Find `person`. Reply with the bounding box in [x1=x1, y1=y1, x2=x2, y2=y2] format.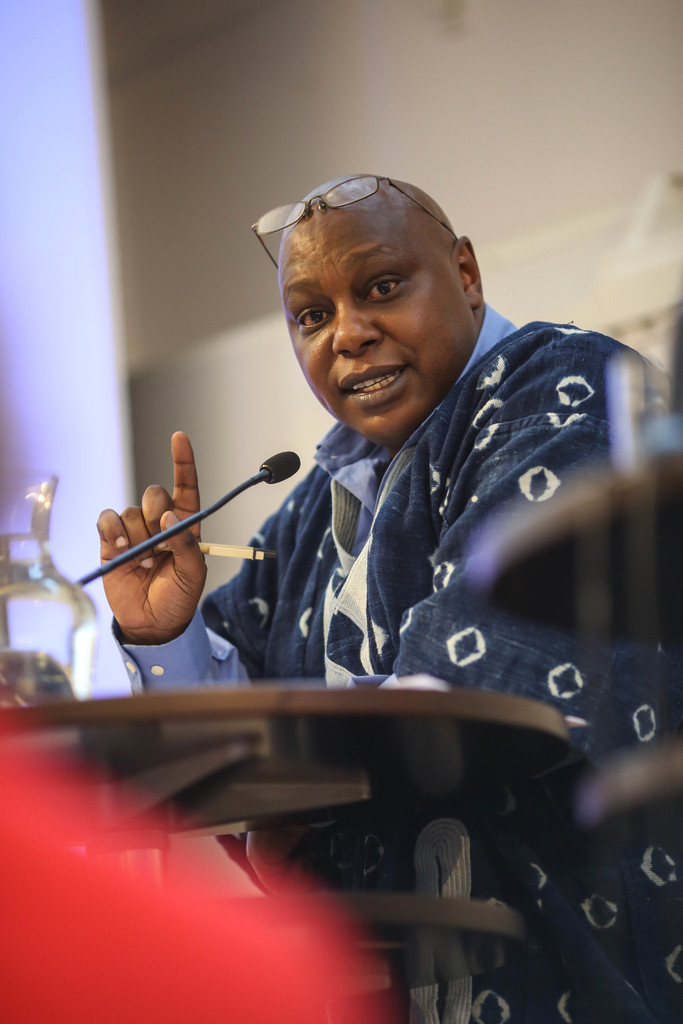
[x1=97, y1=178, x2=682, y2=1023].
